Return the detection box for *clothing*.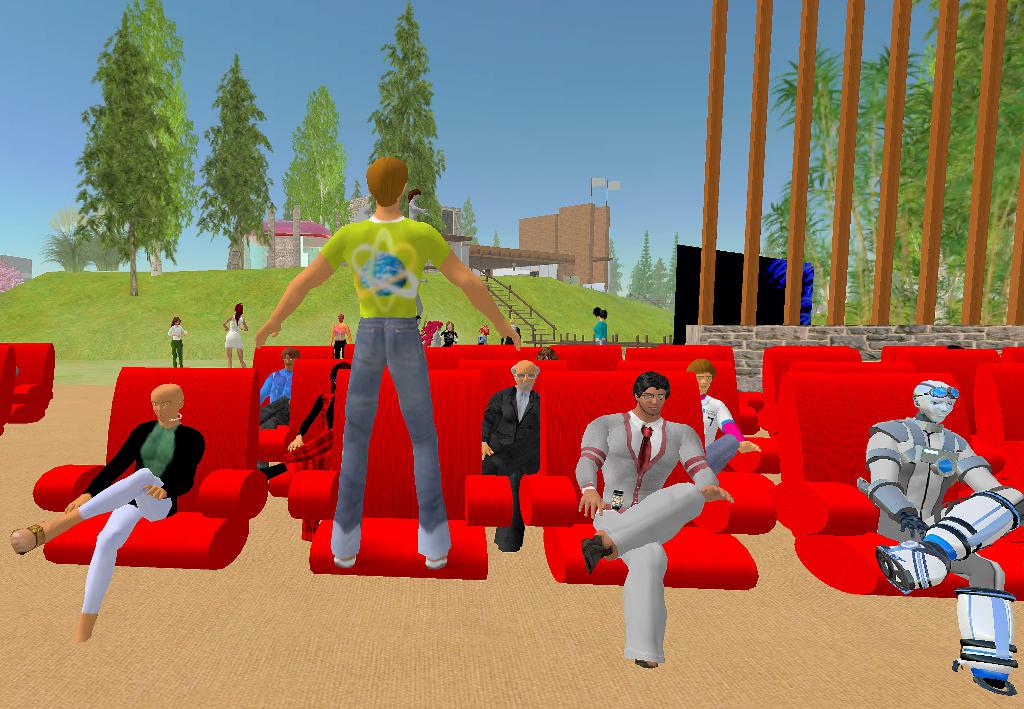
locate(475, 334, 489, 347).
